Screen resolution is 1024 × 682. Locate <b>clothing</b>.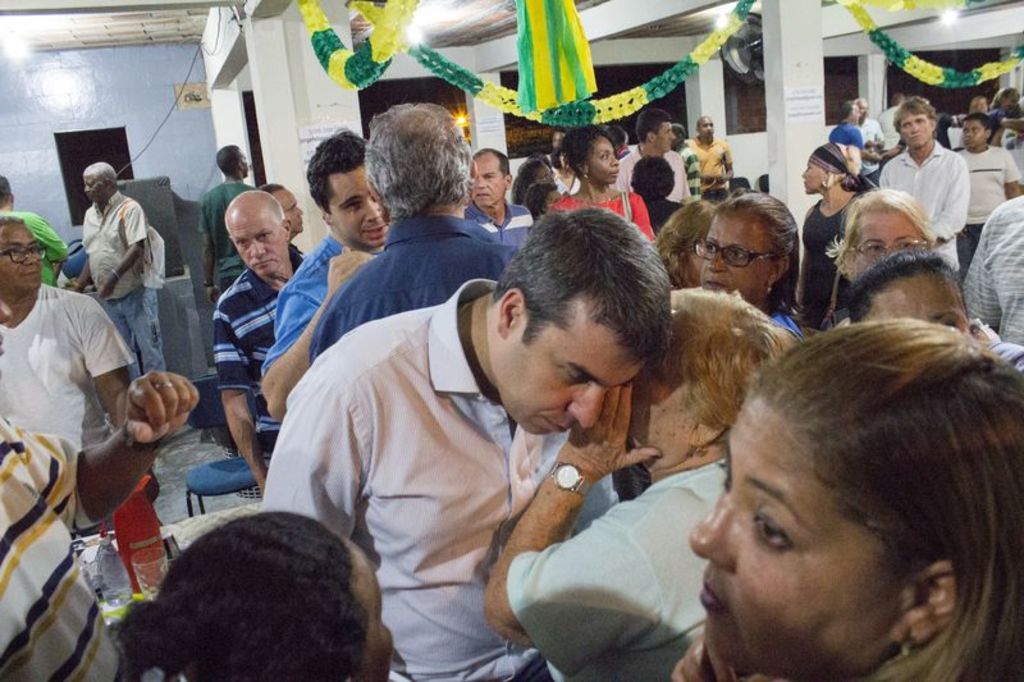
(876,101,895,143).
